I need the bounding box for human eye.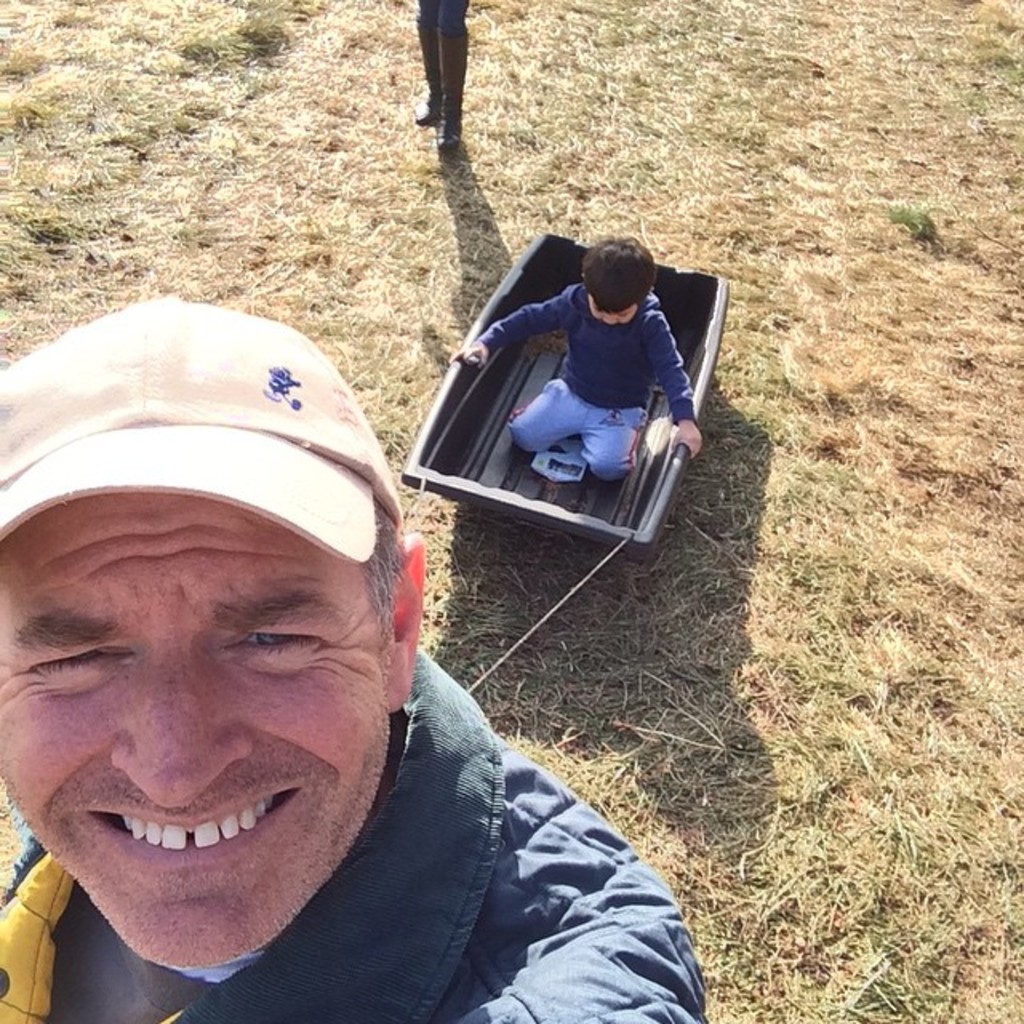
Here it is: Rect(27, 645, 136, 674).
